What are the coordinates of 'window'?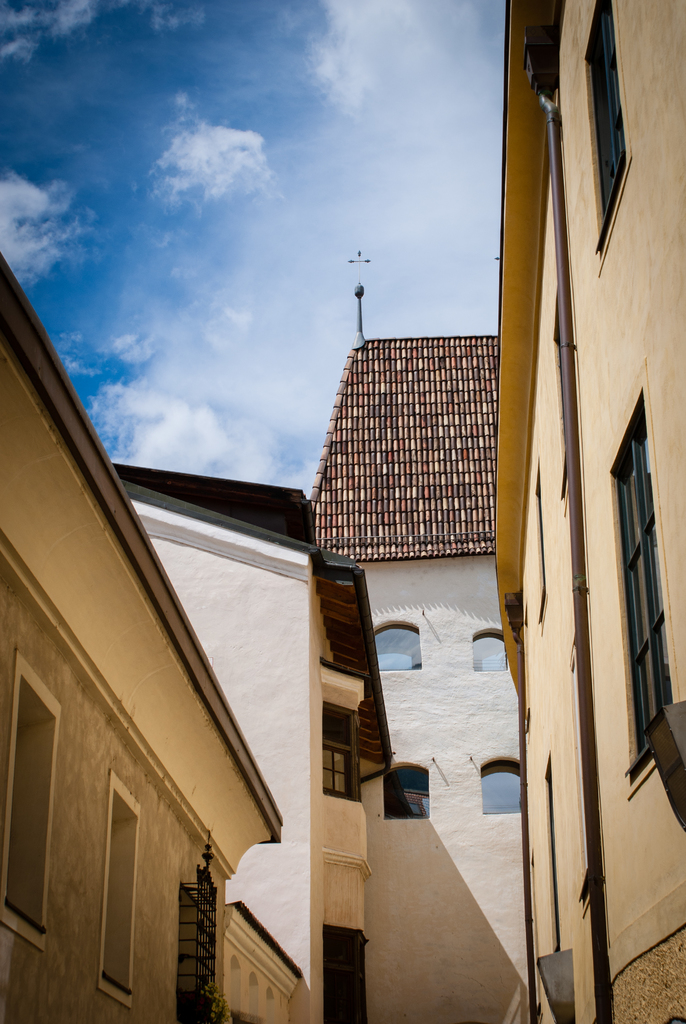
l=374, t=616, r=420, b=672.
